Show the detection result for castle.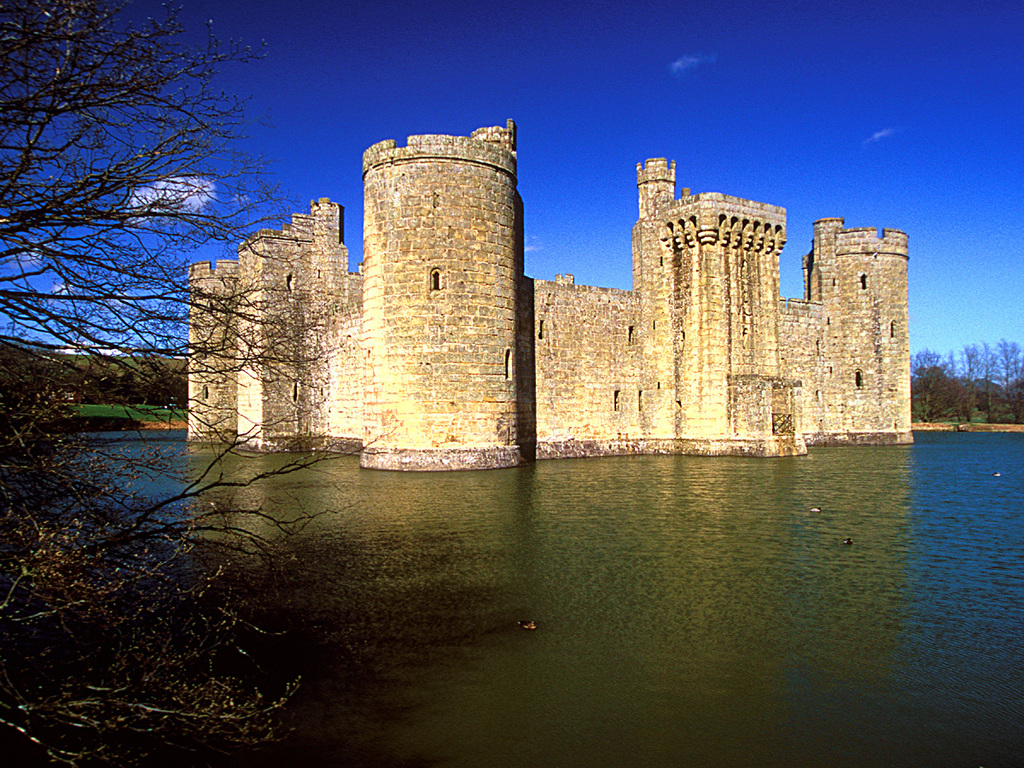
(left=188, top=118, right=914, bottom=470).
